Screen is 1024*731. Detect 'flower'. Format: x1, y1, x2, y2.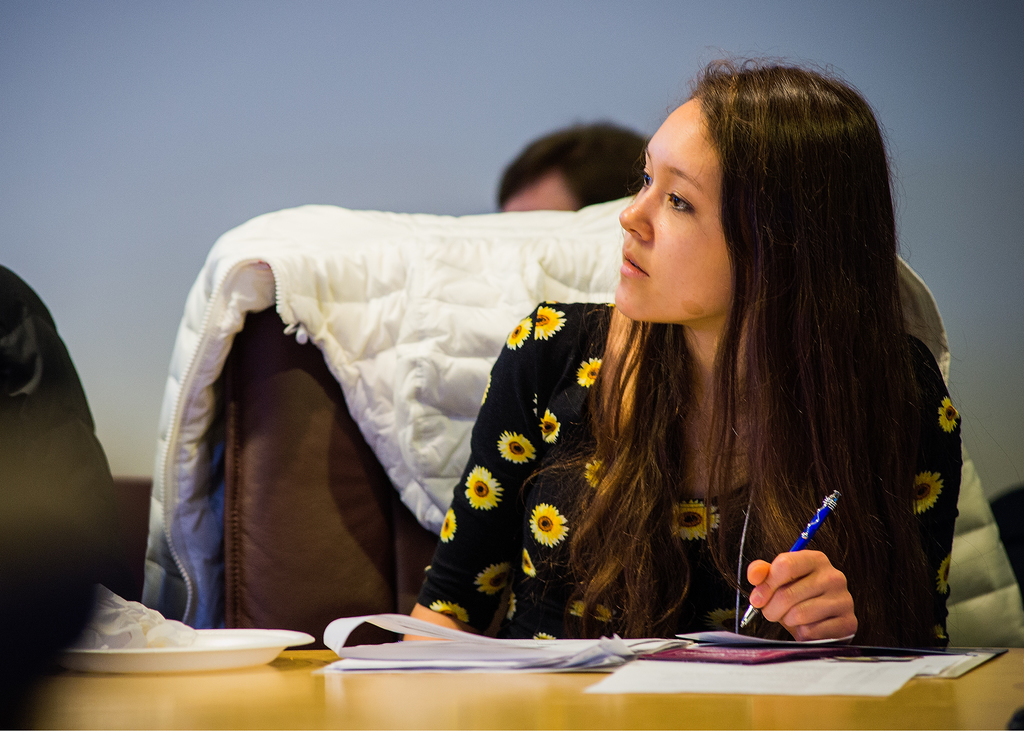
939, 395, 959, 432.
